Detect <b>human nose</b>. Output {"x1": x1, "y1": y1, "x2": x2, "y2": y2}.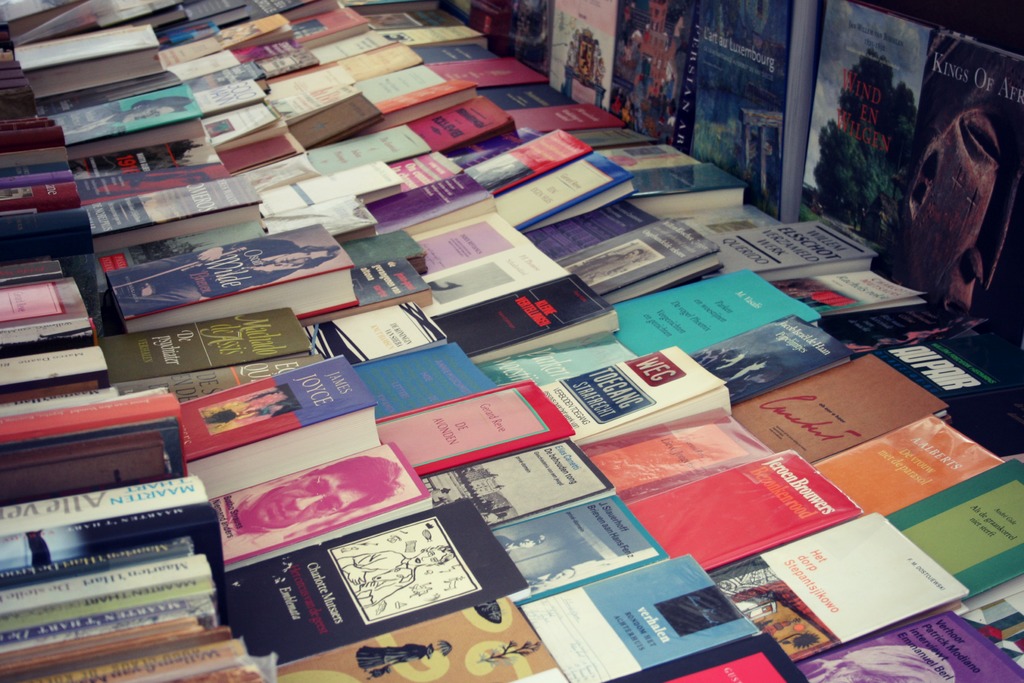
{"x1": 296, "y1": 496, "x2": 322, "y2": 510}.
